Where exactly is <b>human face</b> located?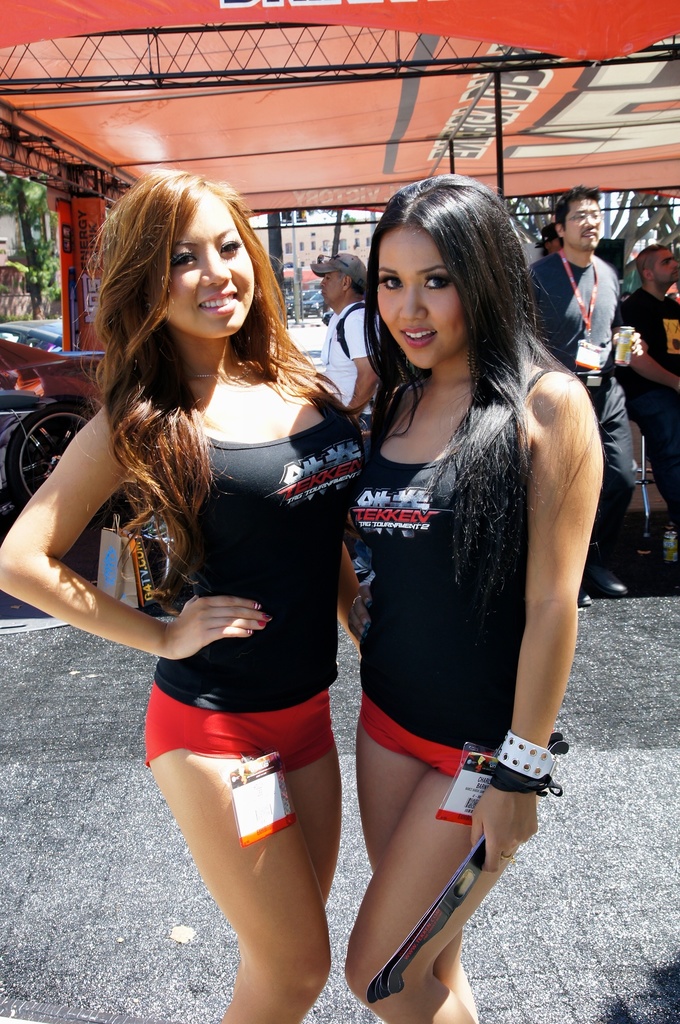
Its bounding box is 318:271:337:308.
